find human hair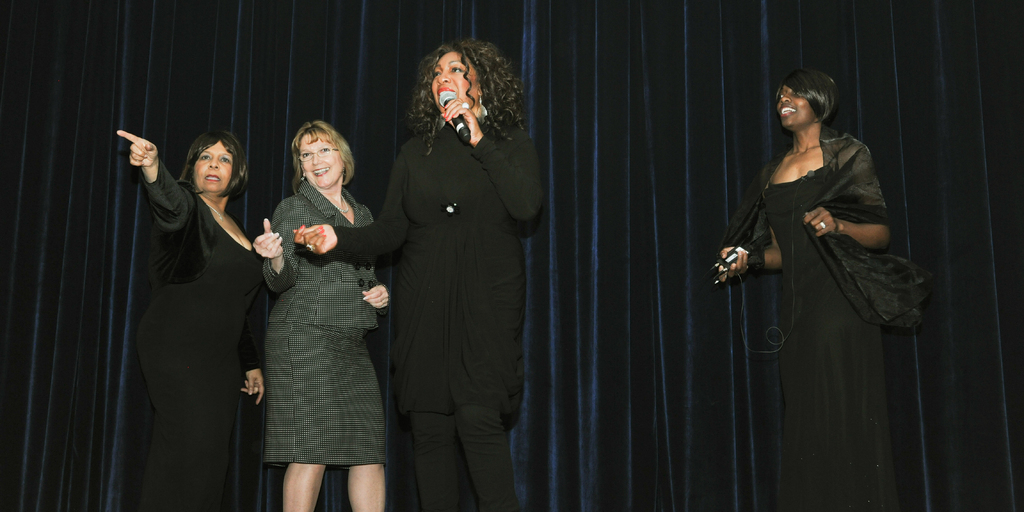
292, 118, 353, 196
